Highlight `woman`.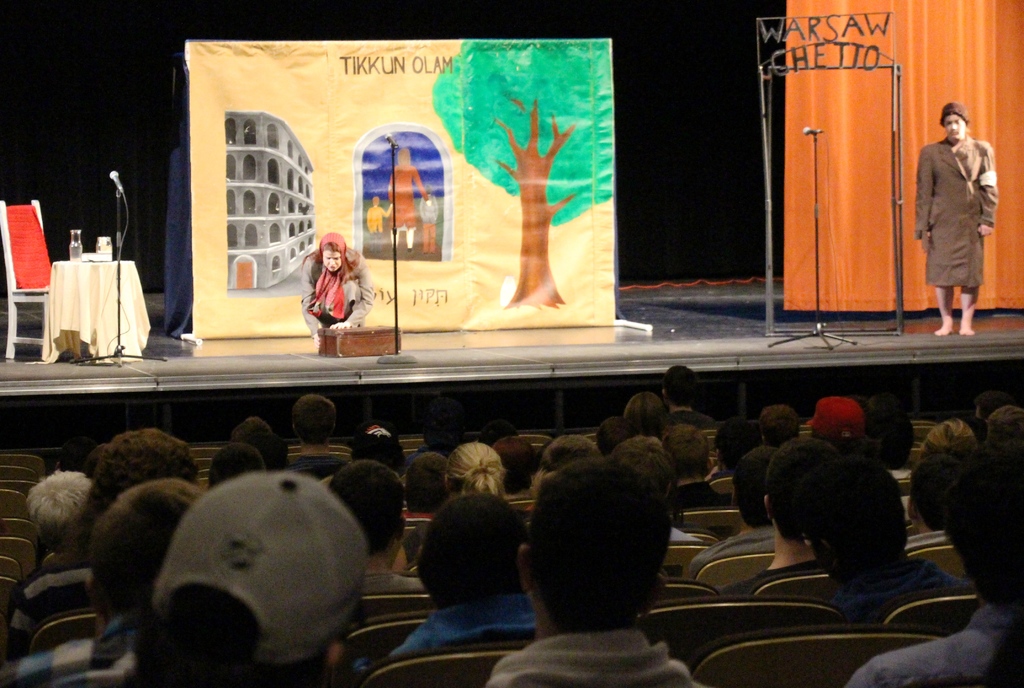
Highlighted region: pyautogui.locateOnScreen(919, 420, 978, 459).
